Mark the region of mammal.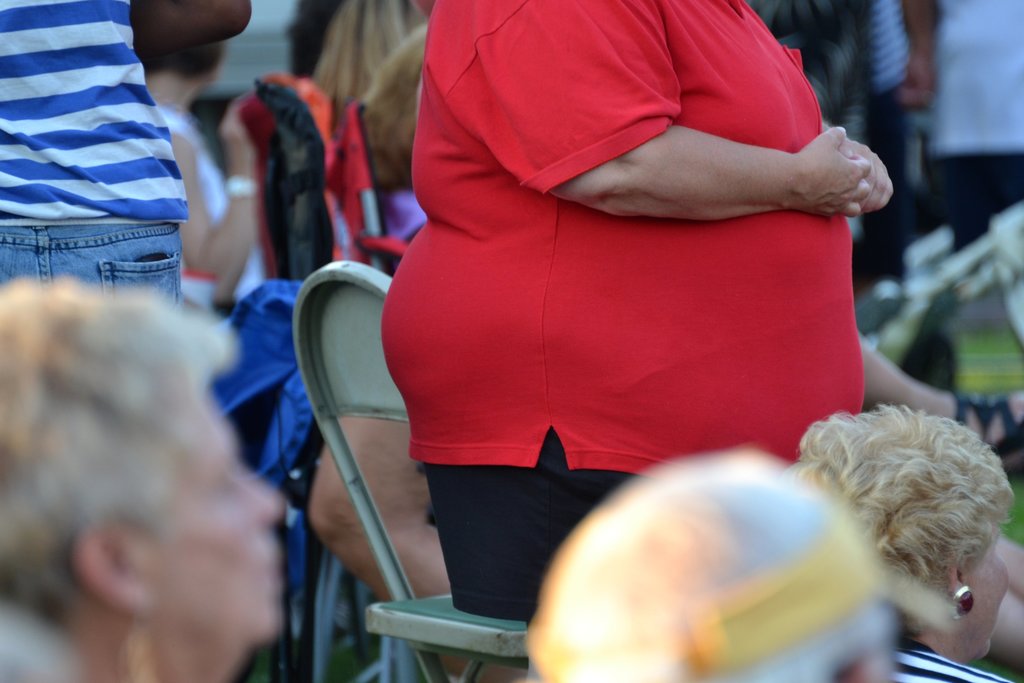
Region: <region>0, 0, 250, 320</region>.
